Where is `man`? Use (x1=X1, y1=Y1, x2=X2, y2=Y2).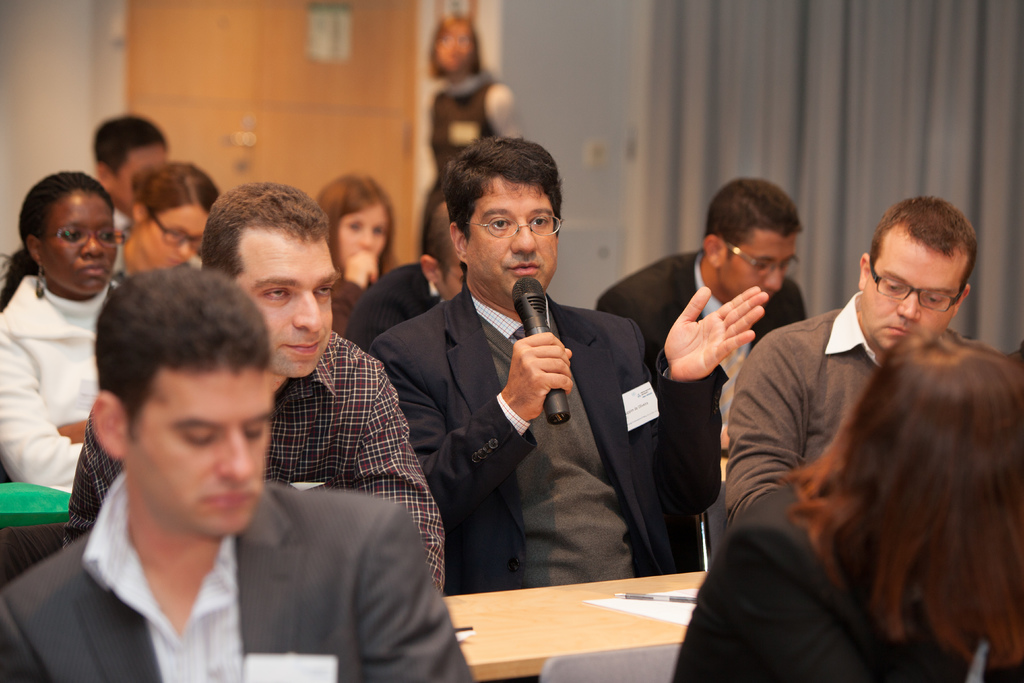
(x1=57, y1=181, x2=448, y2=595).
